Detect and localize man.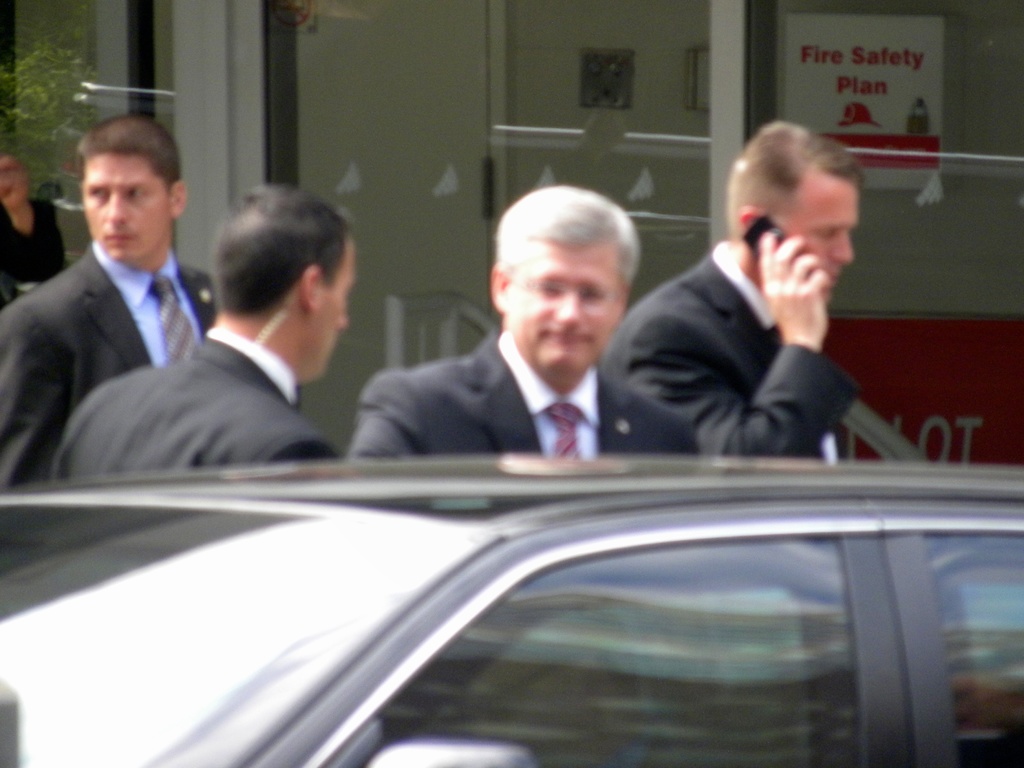
Localized at 43/184/359/491.
